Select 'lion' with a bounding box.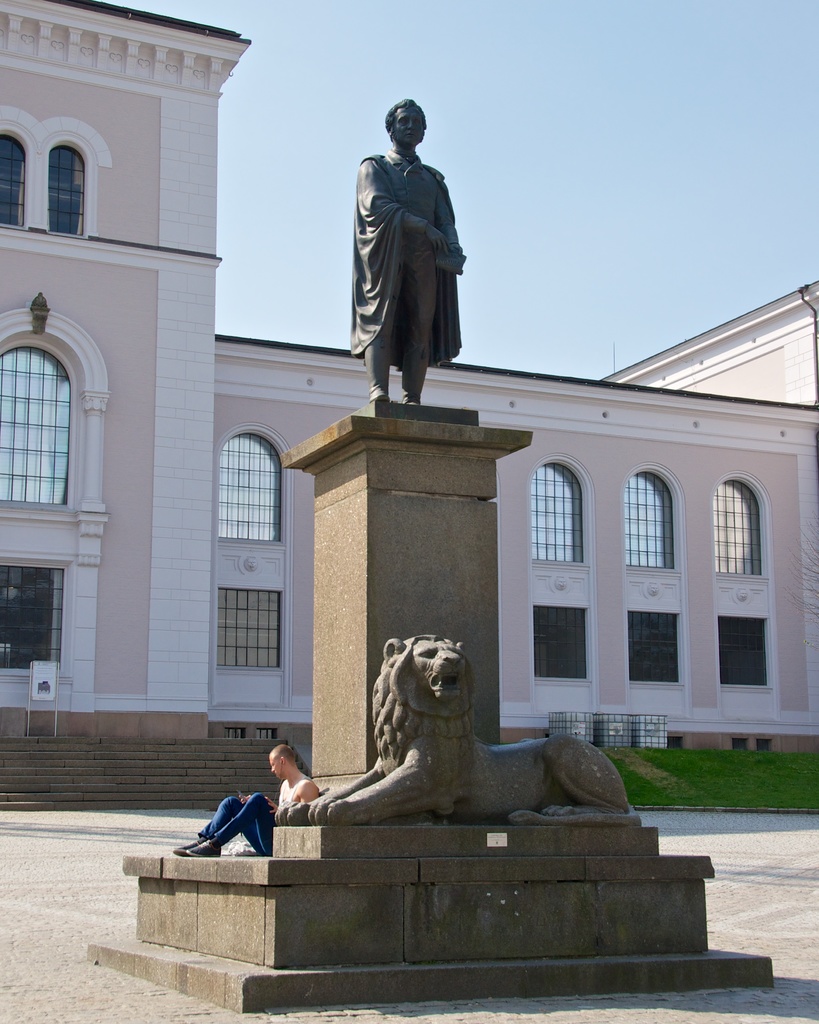
{"x1": 272, "y1": 630, "x2": 644, "y2": 824}.
